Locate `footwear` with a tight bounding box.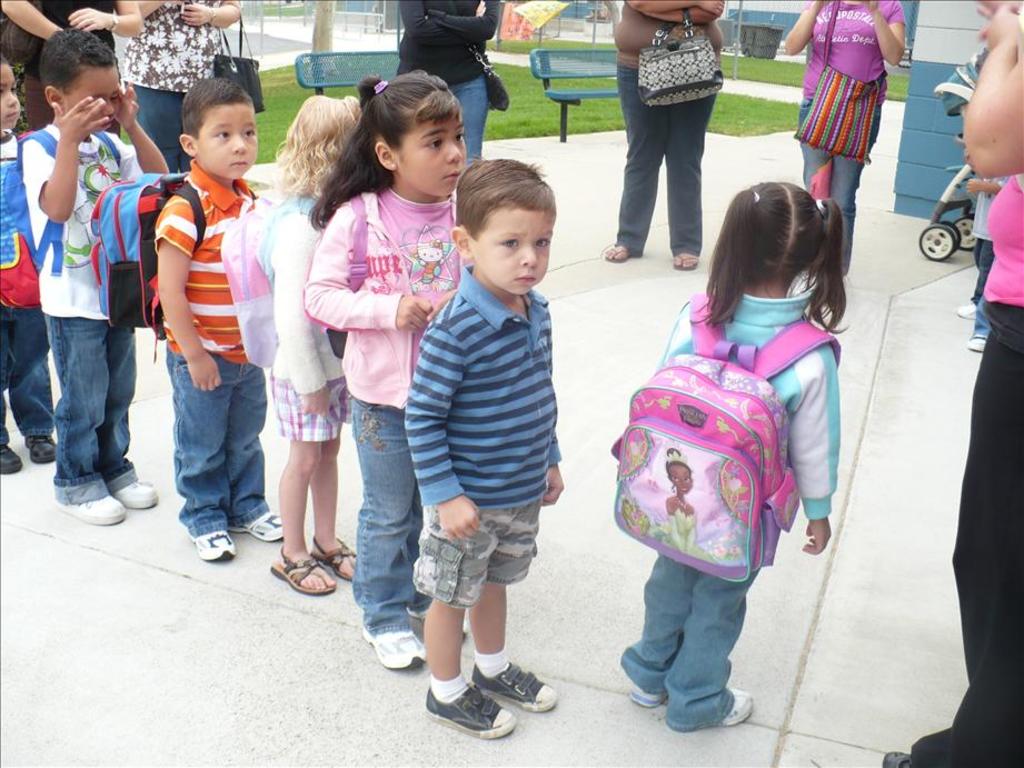
{"x1": 466, "y1": 655, "x2": 563, "y2": 714}.
